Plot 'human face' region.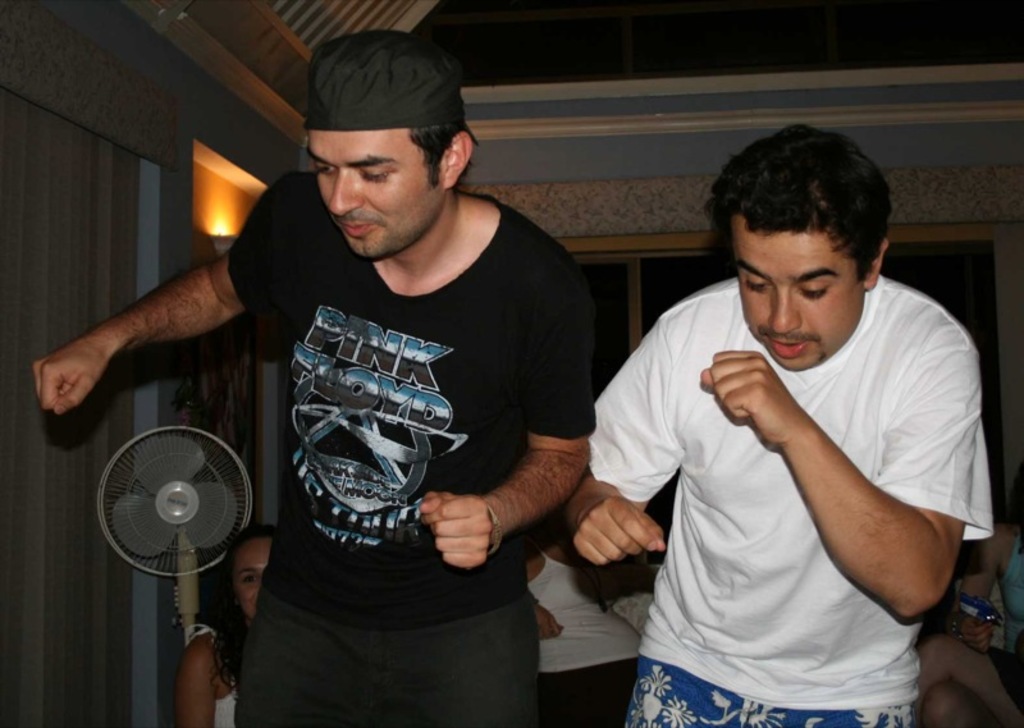
Plotted at x1=301 y1=132 x2=456 y2=260.
